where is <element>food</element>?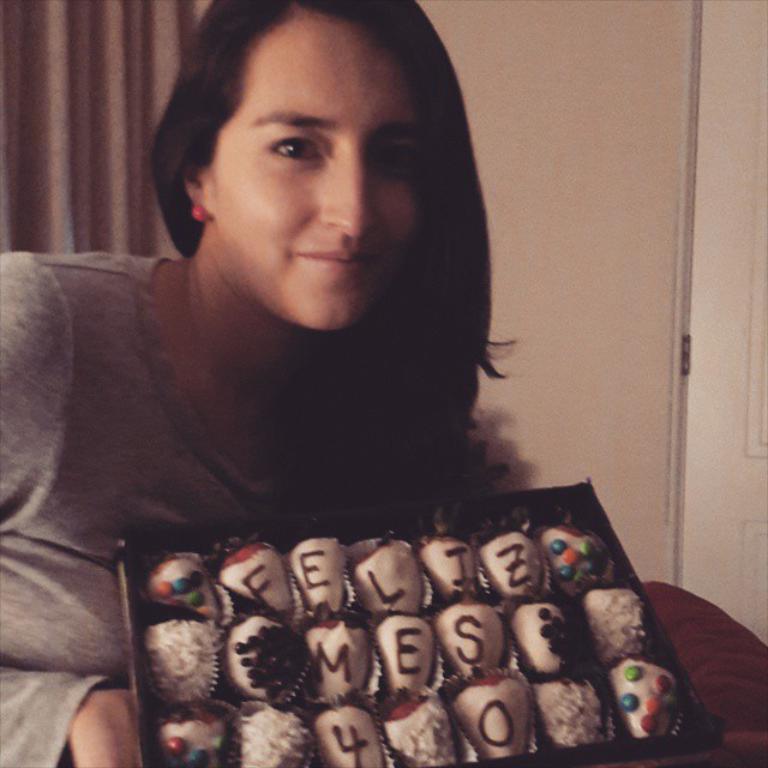
408, 520, 485, 602.
